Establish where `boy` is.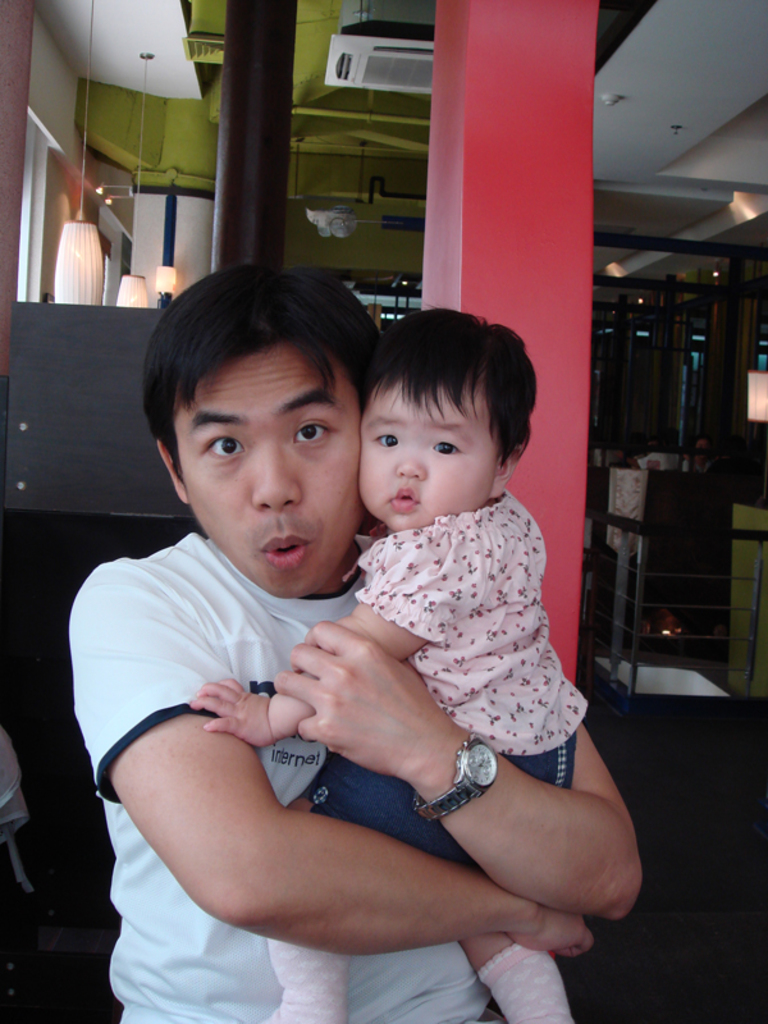
Established at crop(198, 296, 589, 1023).
